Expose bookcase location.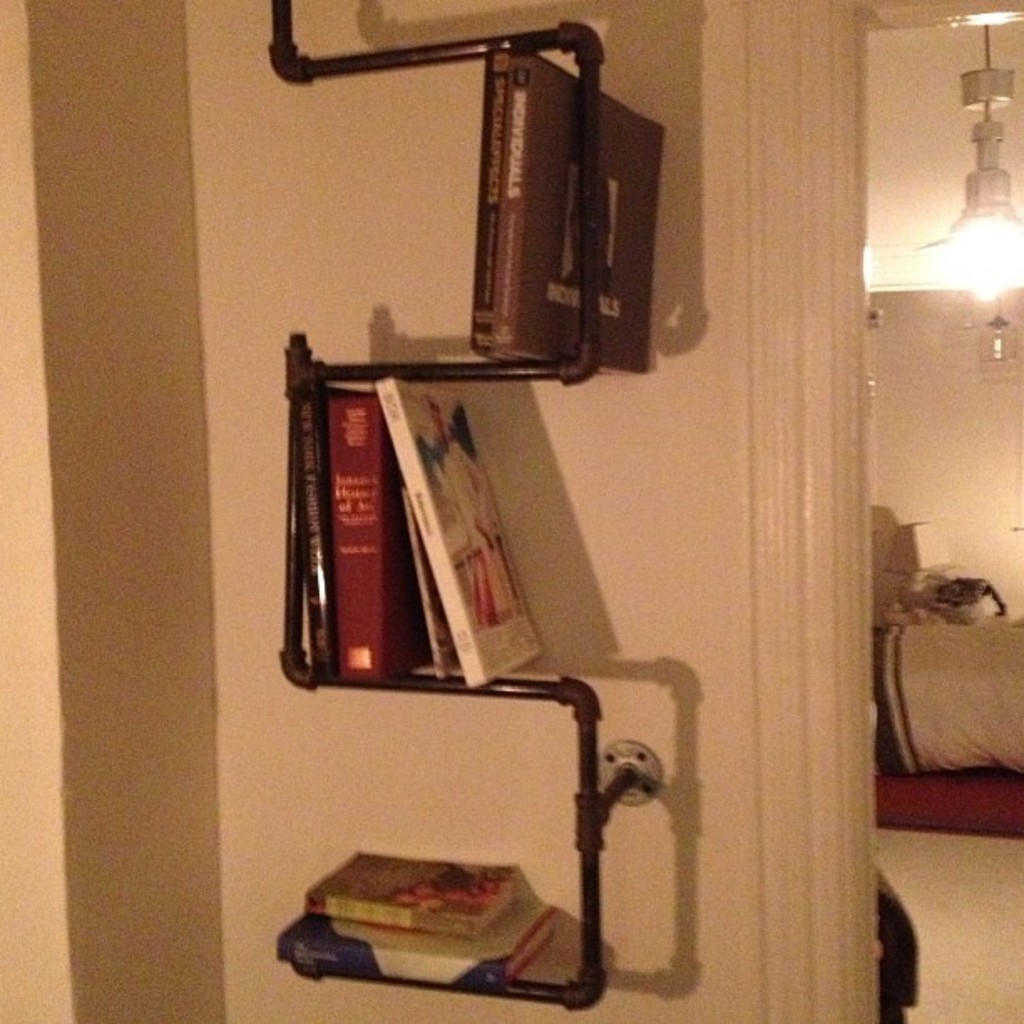
Exposed at bbox=[273, 800, 601, 1016].
